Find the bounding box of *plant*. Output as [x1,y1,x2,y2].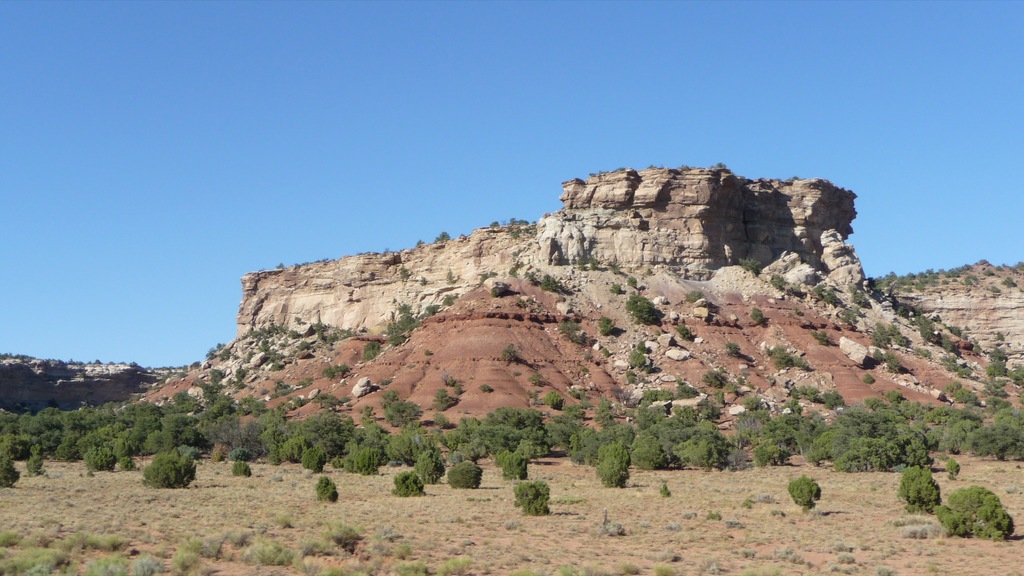
[491,220,500,228].
